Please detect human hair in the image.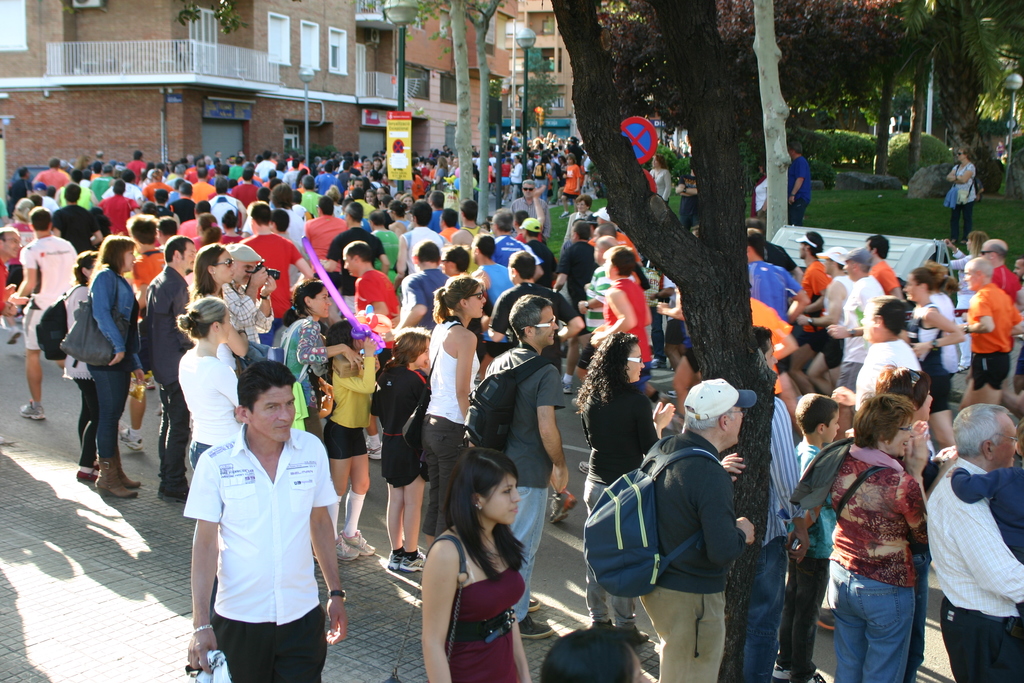
{"left": 432, "top": 188, "right": 445, "bottom": 209}.
